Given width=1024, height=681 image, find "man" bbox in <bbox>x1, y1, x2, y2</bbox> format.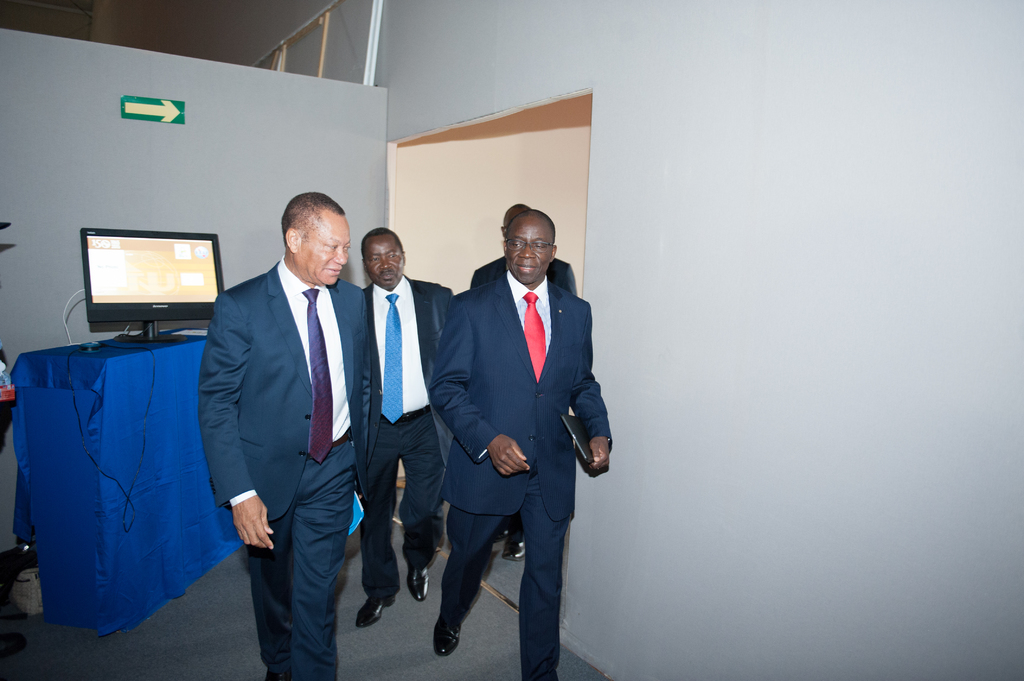
<bbox>356, 225, 464, 628</bbox>.
